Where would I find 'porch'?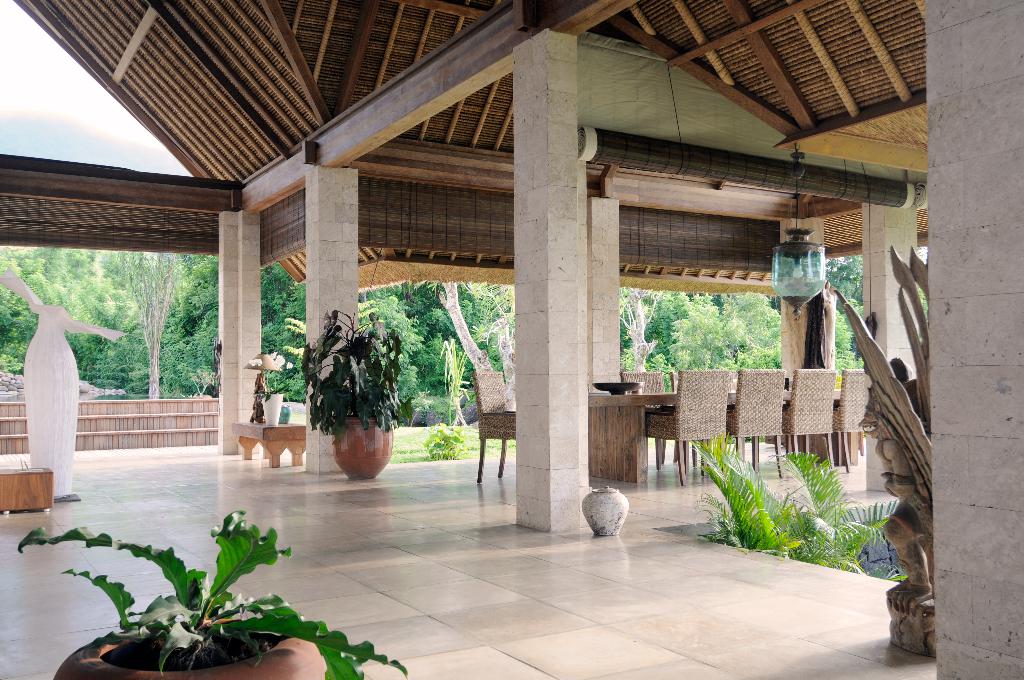
At Rect(1, 403, 936, 679).
